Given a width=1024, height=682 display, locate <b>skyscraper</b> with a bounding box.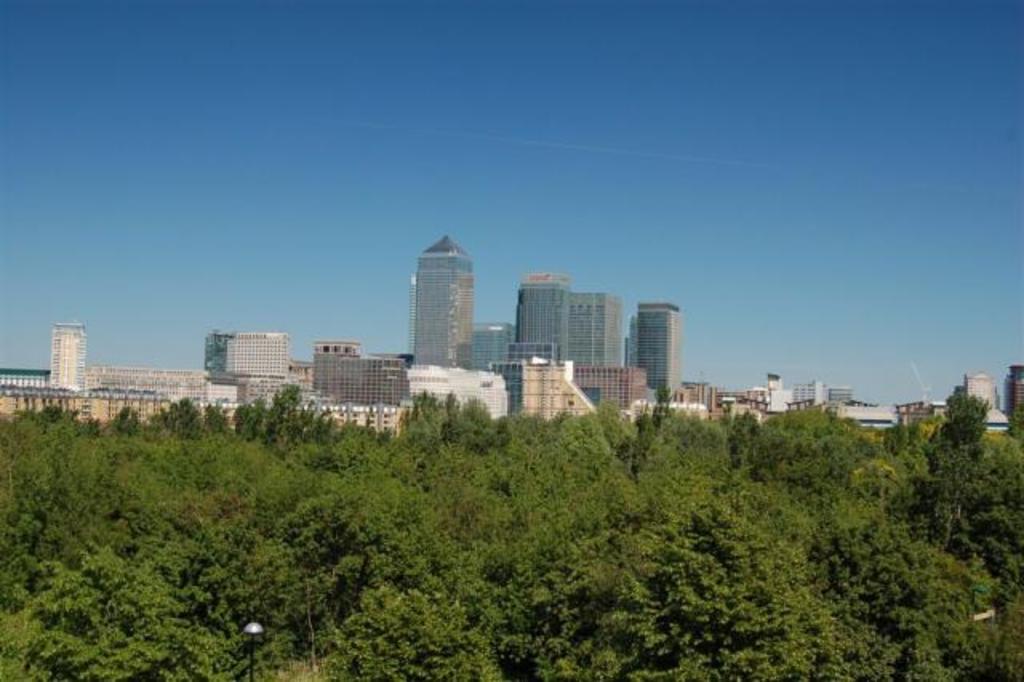
Located: <bbox>54, 320, 86, 399</bbox>.
